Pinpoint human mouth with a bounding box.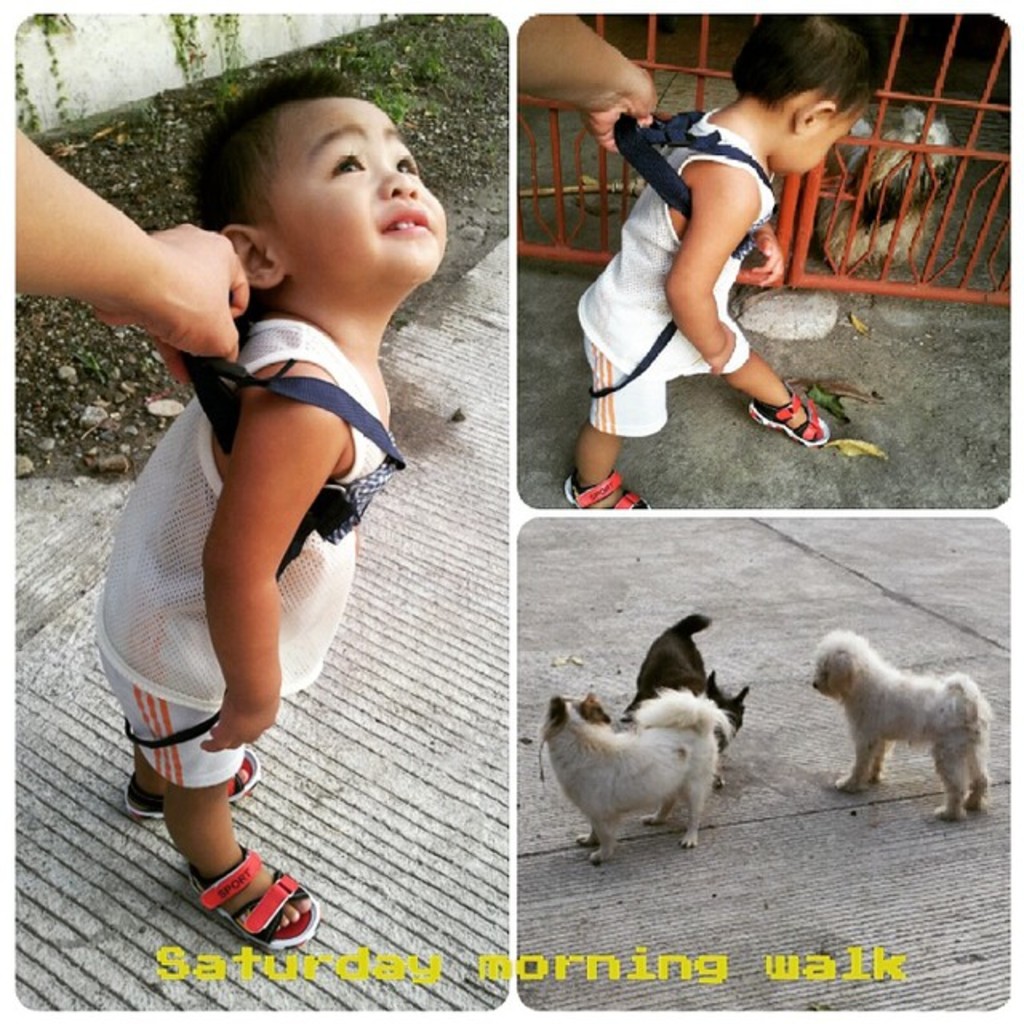
box(376, 202, 435, 242).
